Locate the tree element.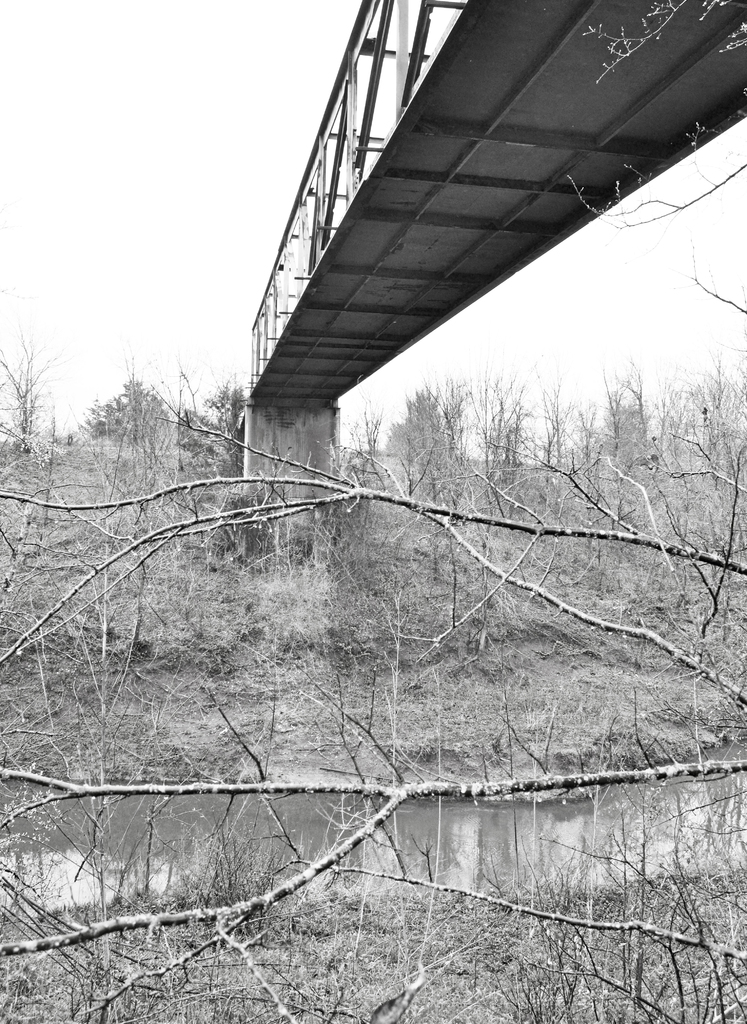
Element bbox: 79 371 181 450.
